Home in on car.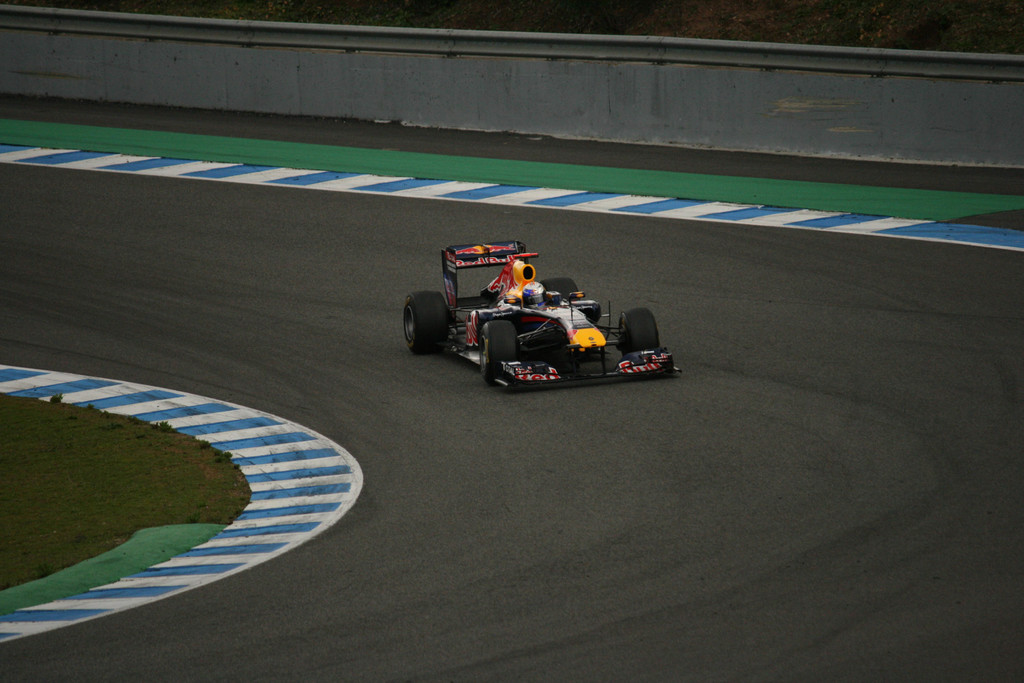
Homed in at detection(415, 246, 657, 391).
